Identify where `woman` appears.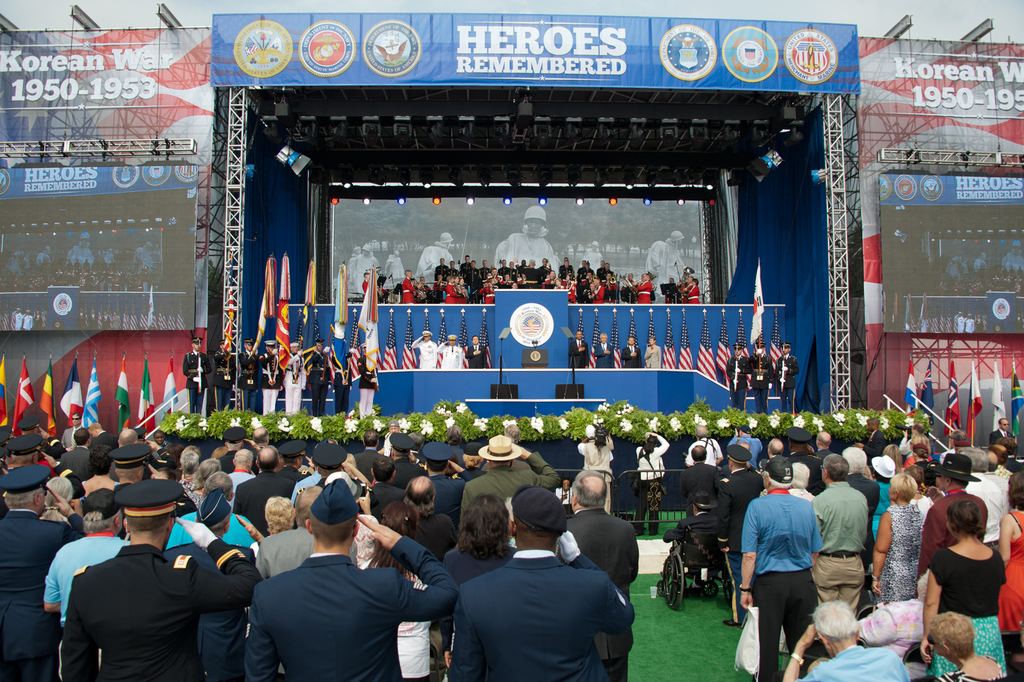
Appears at detection(911, 444, 927, 463).
